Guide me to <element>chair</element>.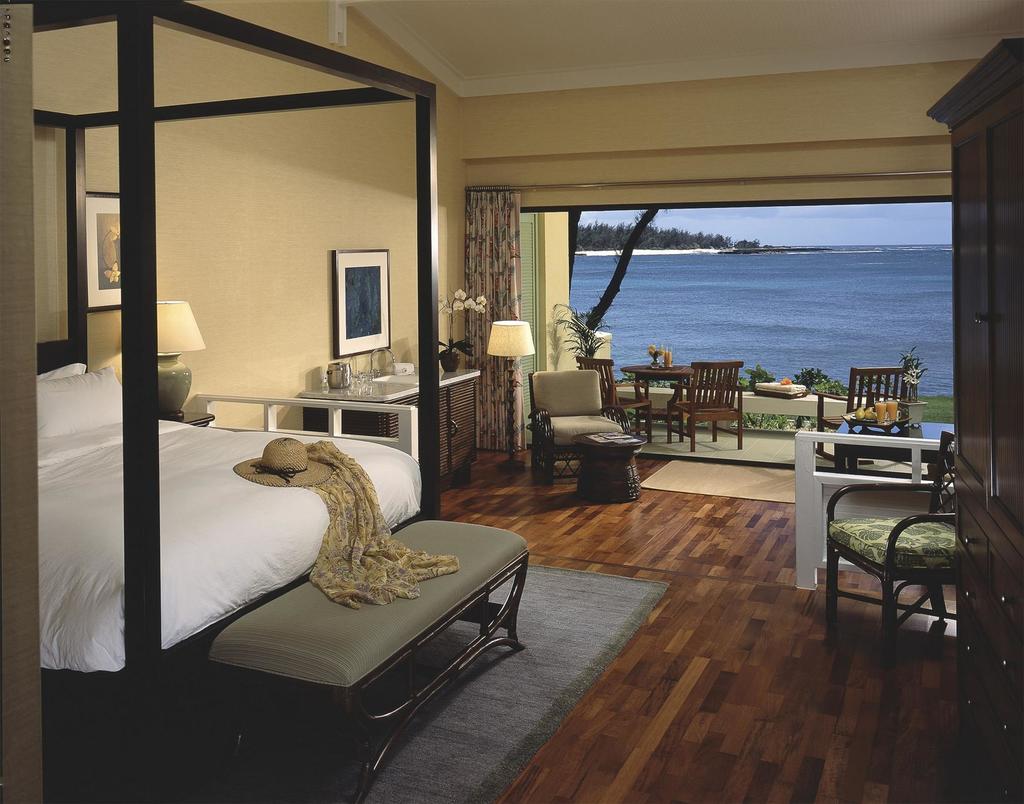
Guidance: select_region(666, 358, 741, 451).
